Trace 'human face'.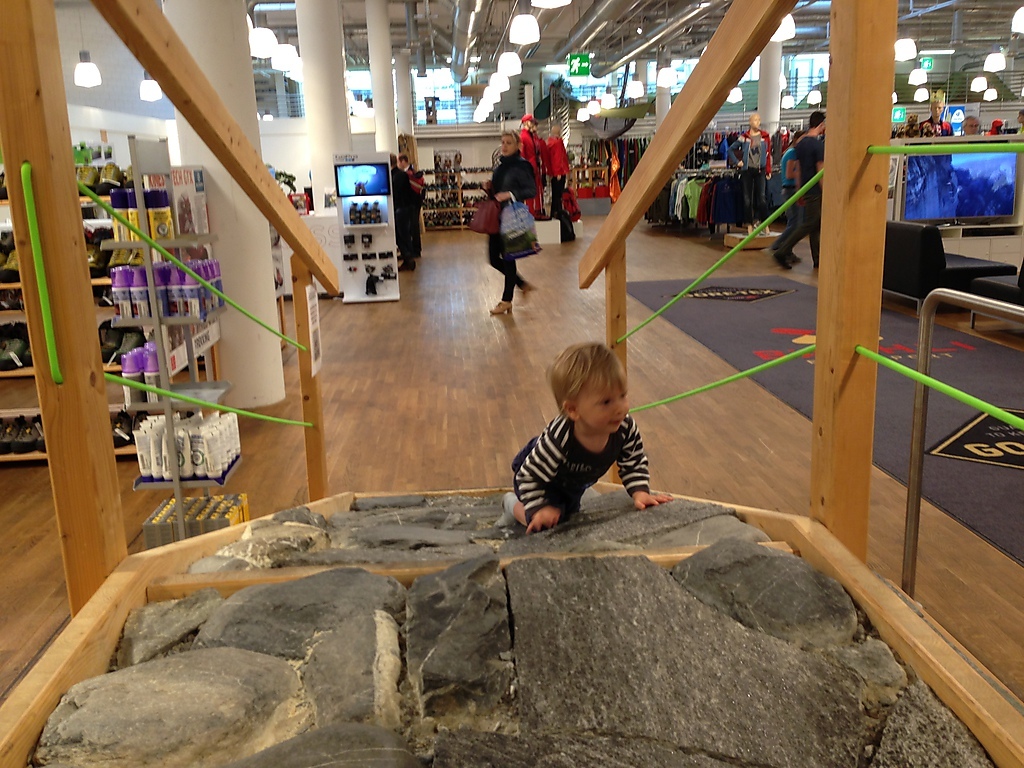
Traced to [x1=965, y1=120, x2=977, y2=136].
